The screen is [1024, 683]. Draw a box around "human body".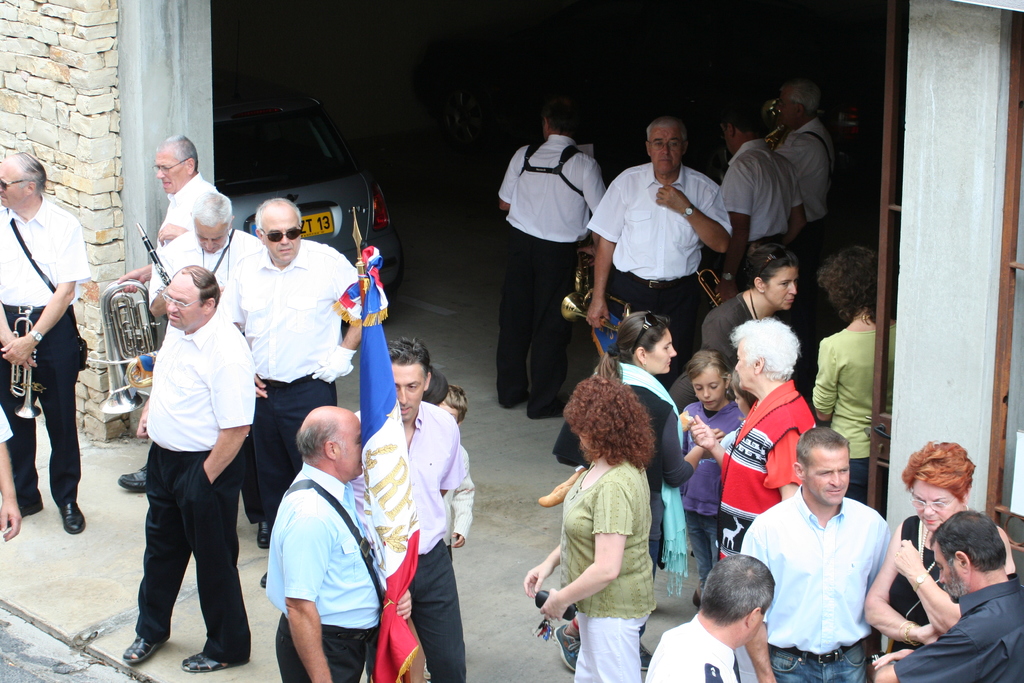
BBox(110, 135, 230, 282).
